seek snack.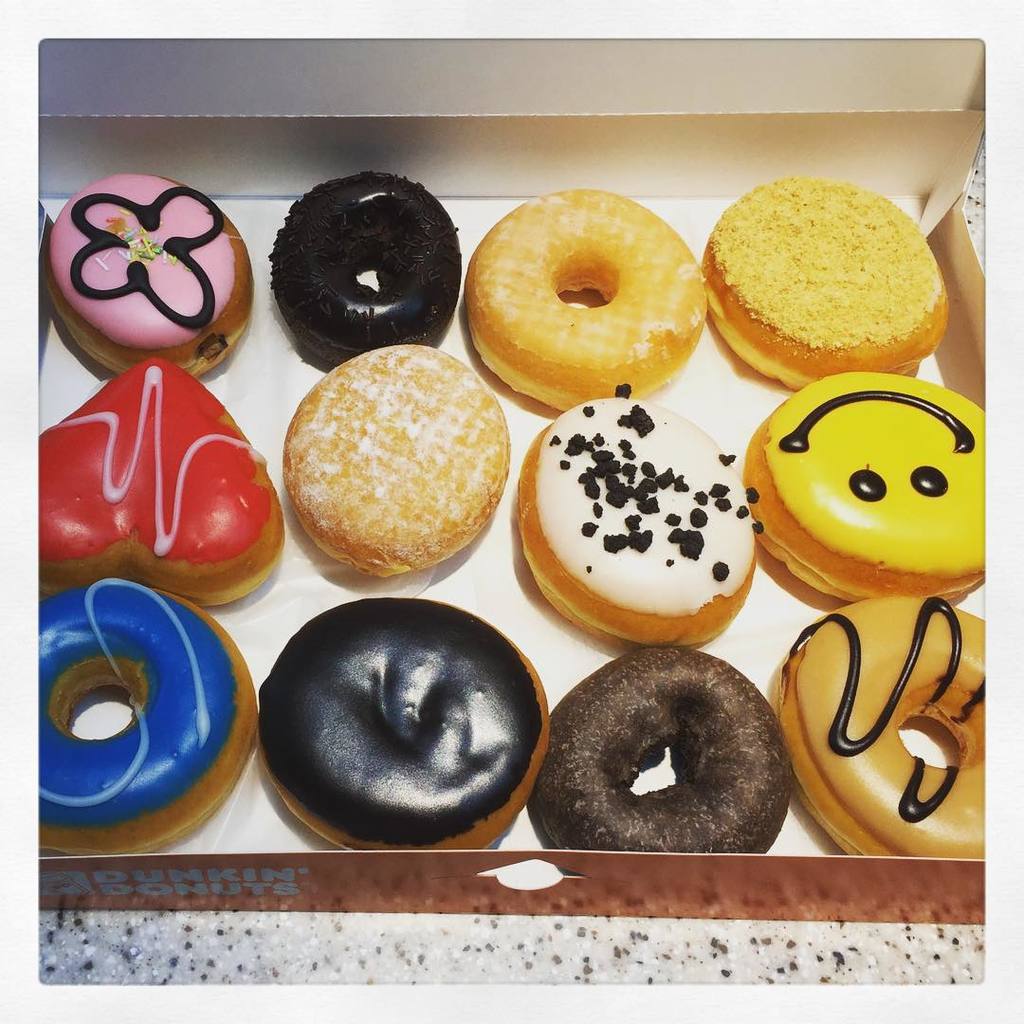
box=[280, 342, 508, 581].
